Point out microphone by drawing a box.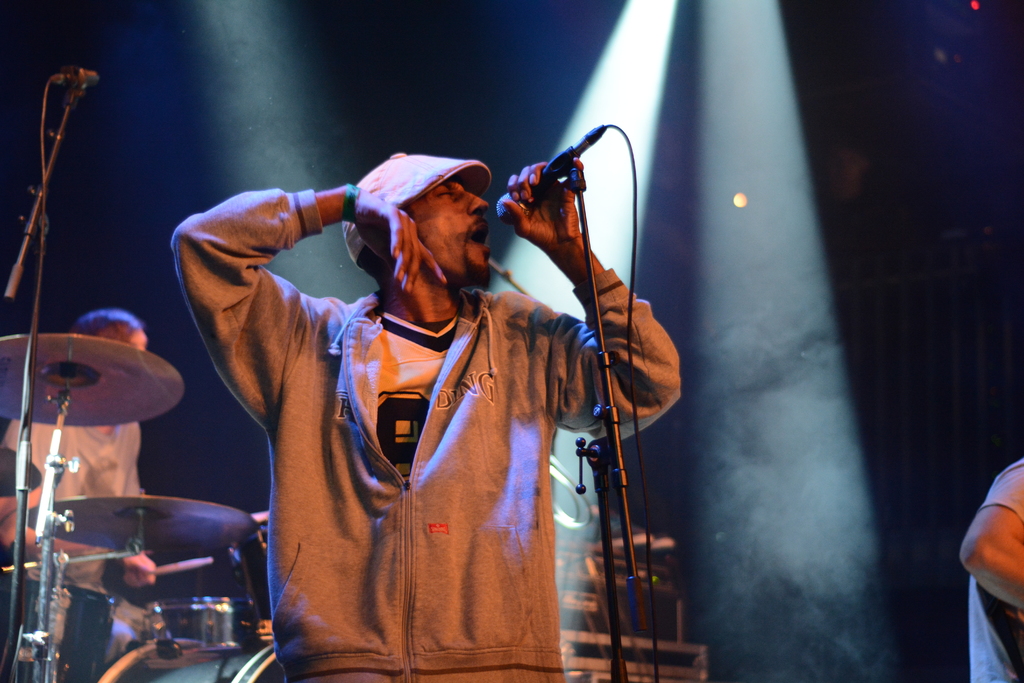
detection(490, 118, 598, 233).
